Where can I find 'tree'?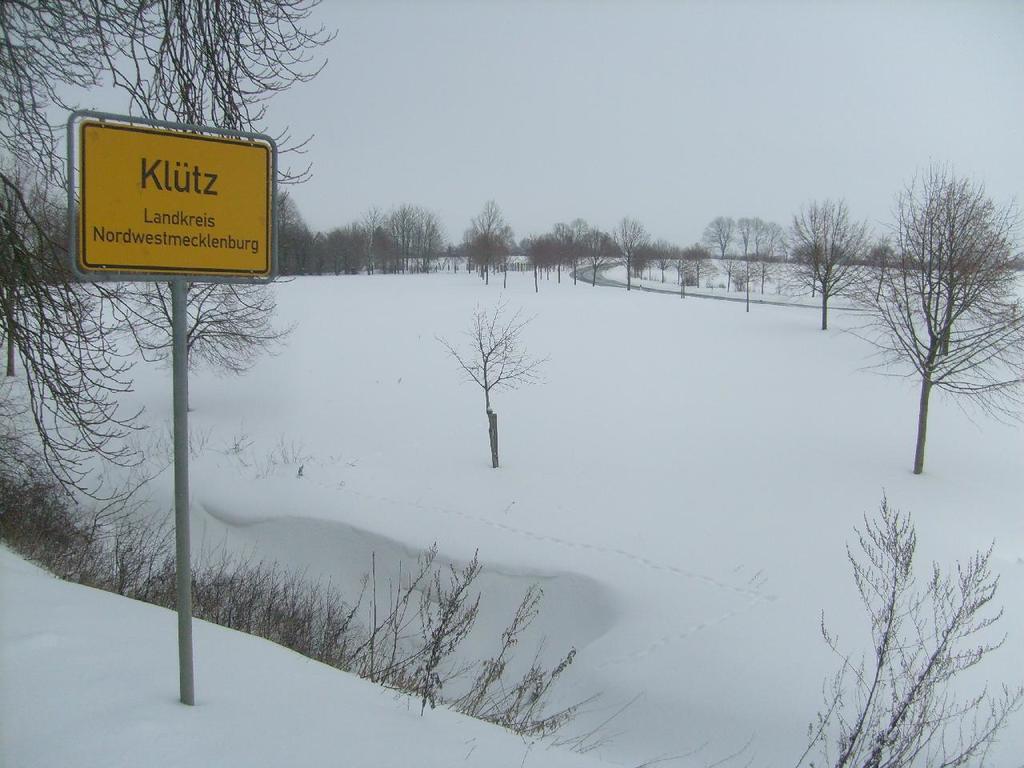
You can find it at box(461, 189, 514, 289).
